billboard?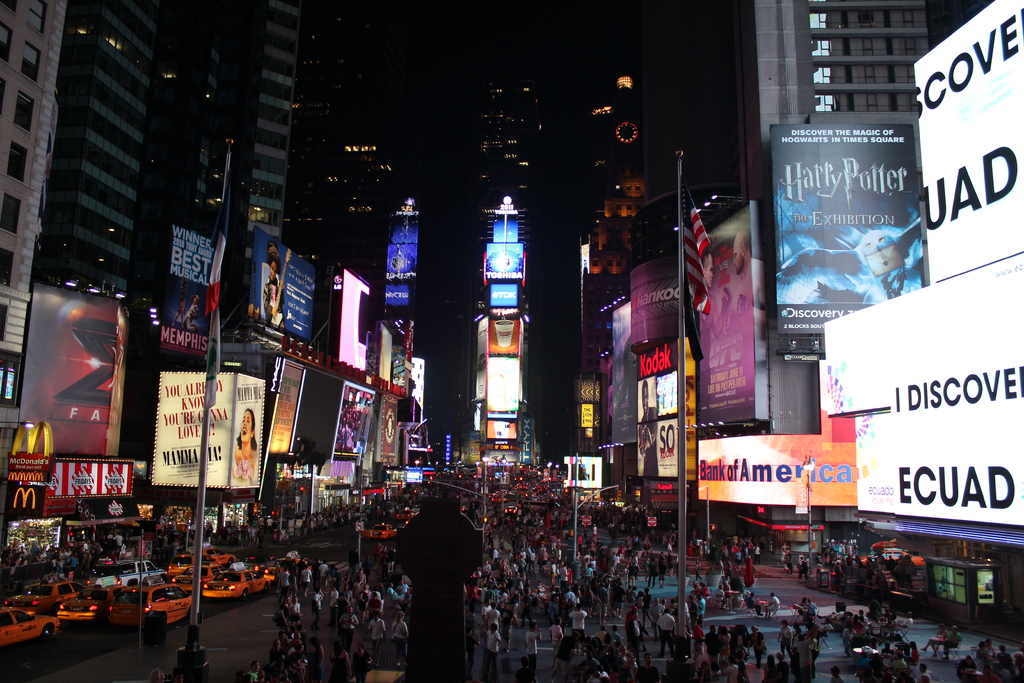
[19, 275, 131, 455]
